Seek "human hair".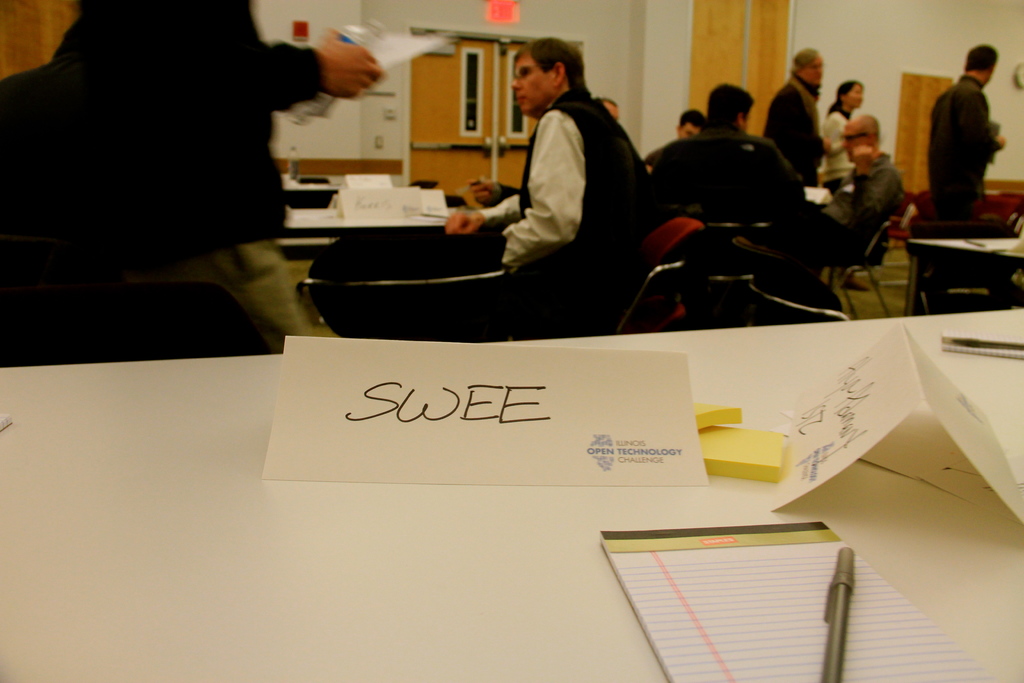
x1=503, y1=37, x2=586, y2=105.
